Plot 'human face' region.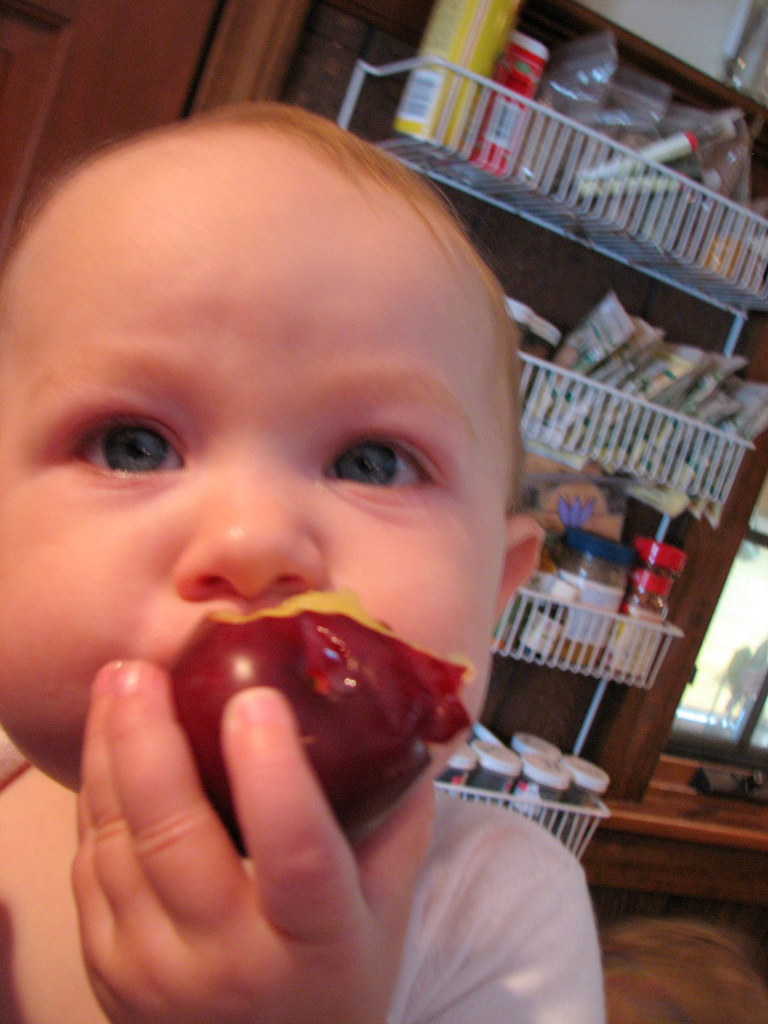
Plotted at left=0, top=141, right=510, bottom=783.
